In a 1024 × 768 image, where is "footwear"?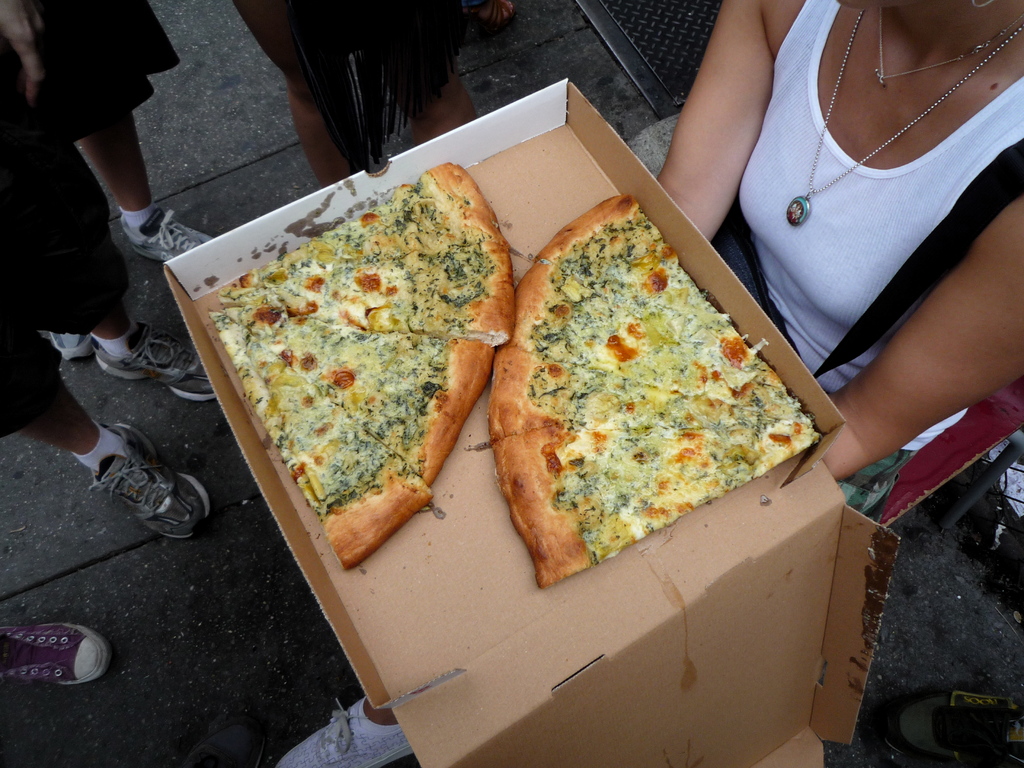
<box>112,205,218,260</box>.
